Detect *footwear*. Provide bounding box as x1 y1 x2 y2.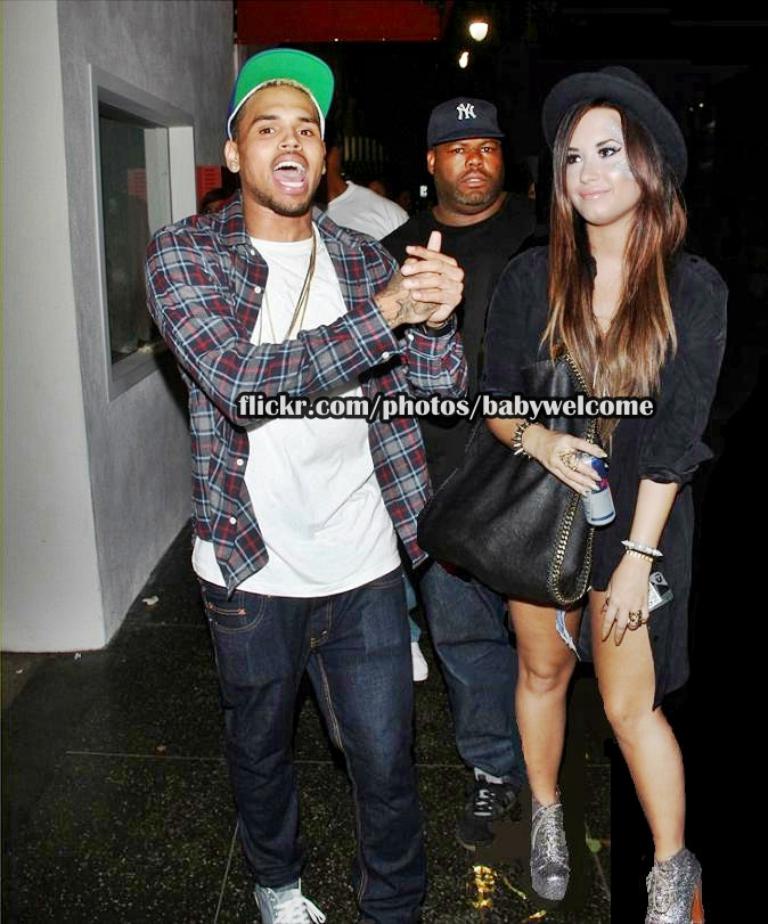
459 782 526 847.
